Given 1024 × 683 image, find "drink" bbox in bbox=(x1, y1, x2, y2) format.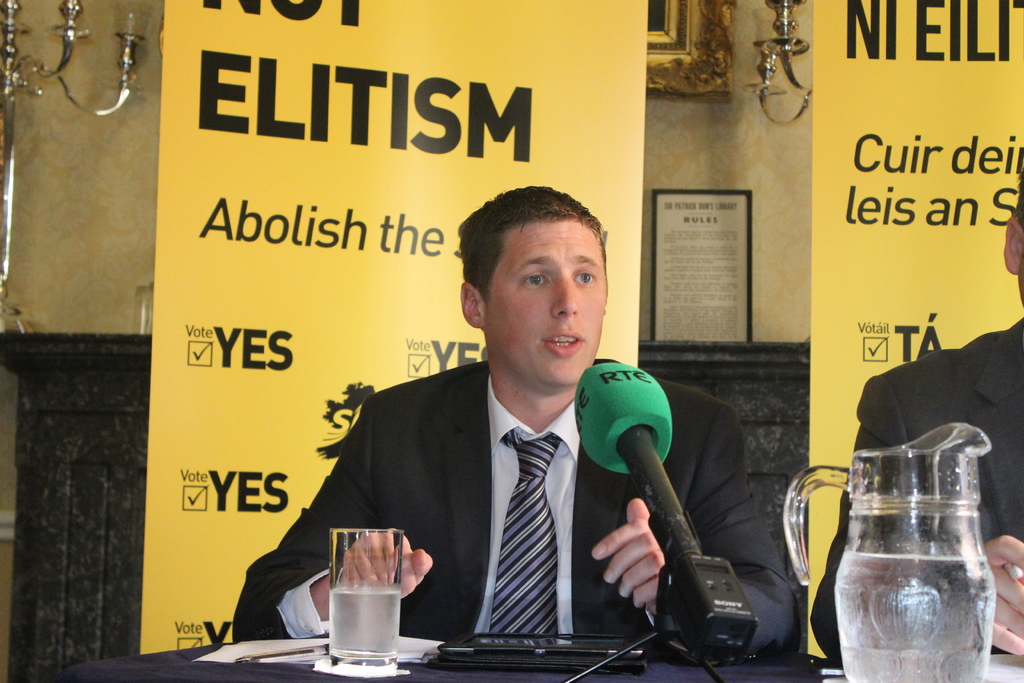
bbox=(830, 550, 995, 682).
